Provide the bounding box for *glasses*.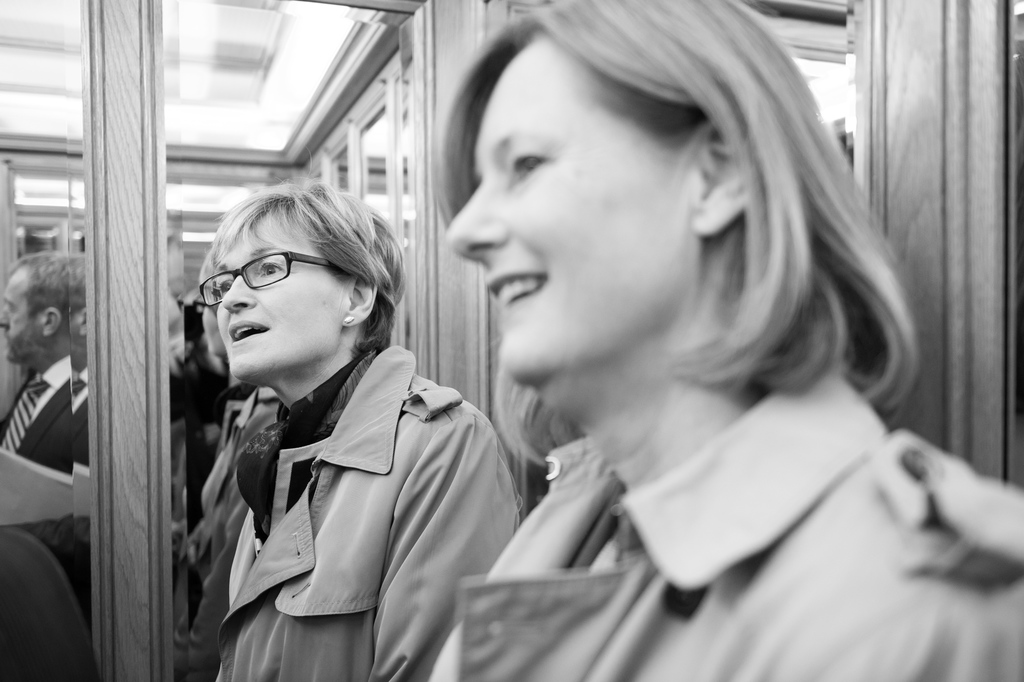
196:254:373:320.
